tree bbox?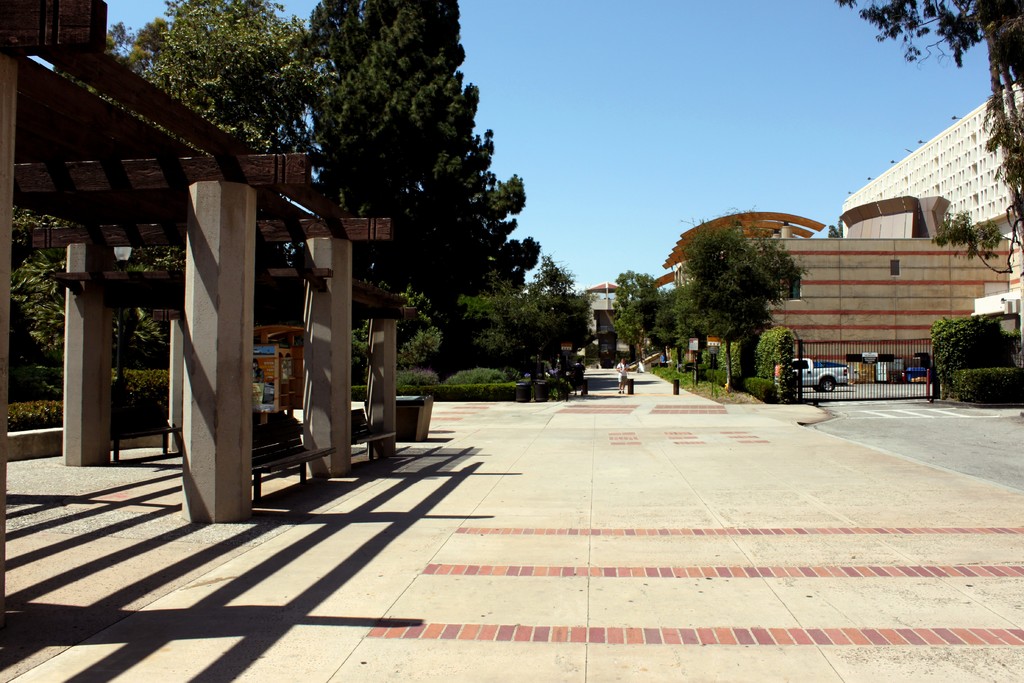
(309, 0, 539, 349)
